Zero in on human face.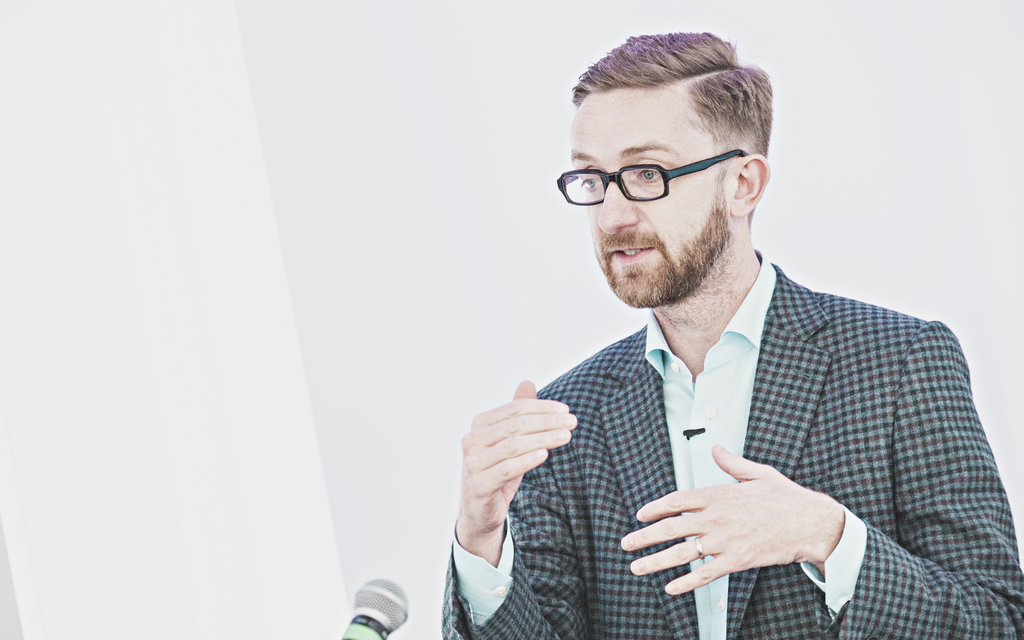
Zeroed in: l=566, t=99, r=724, b=308.
